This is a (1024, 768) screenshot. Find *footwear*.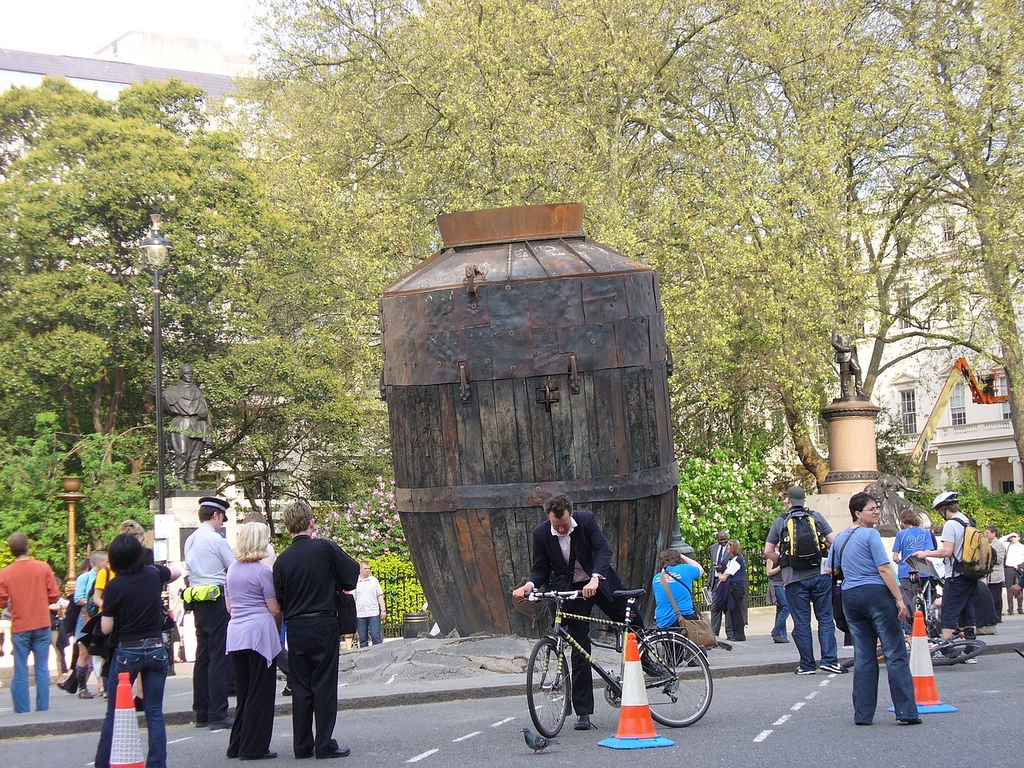
Bounding box: bbox=[1015, 607, 1023, 617].
